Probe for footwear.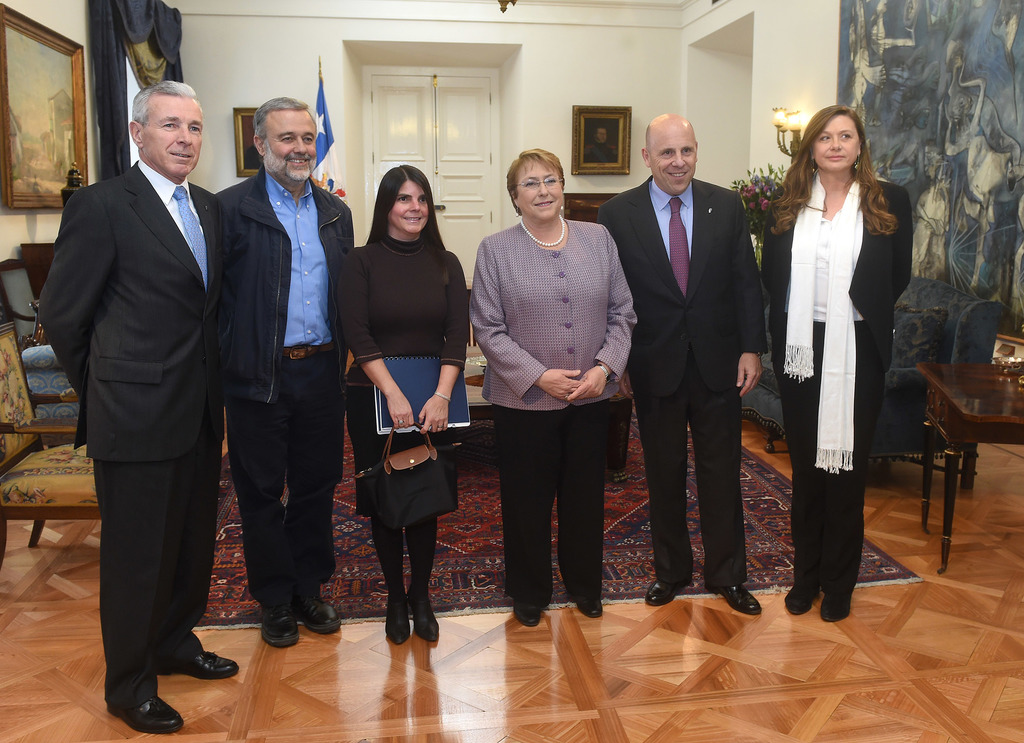
Probe result: left=289, top=592, right=340, bottom=633.
